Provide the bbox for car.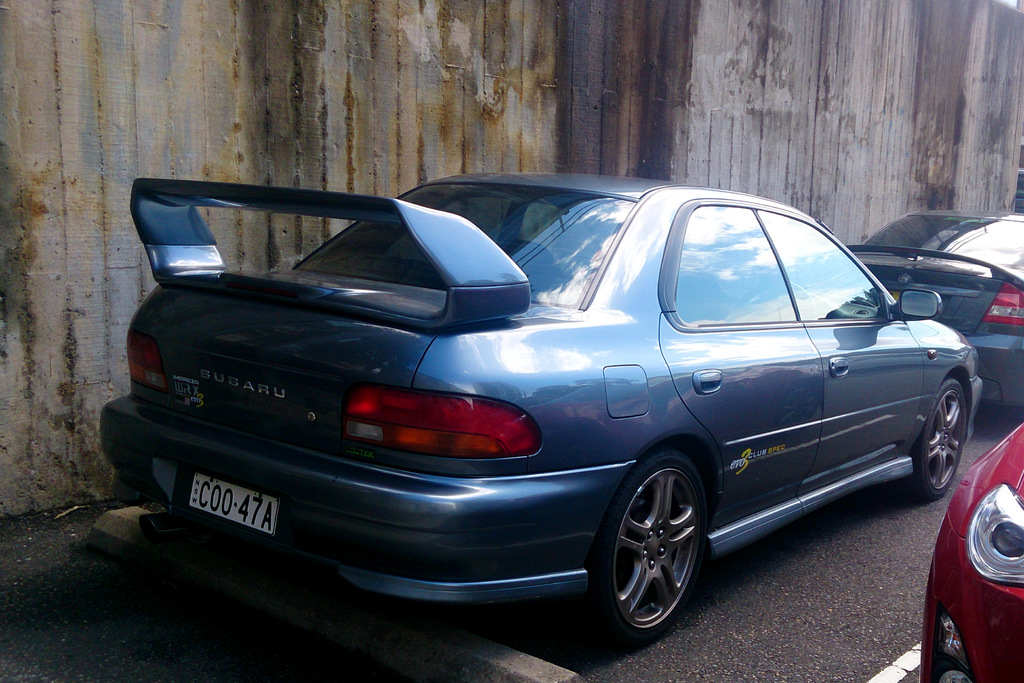
842, 209, 1023, 416.
